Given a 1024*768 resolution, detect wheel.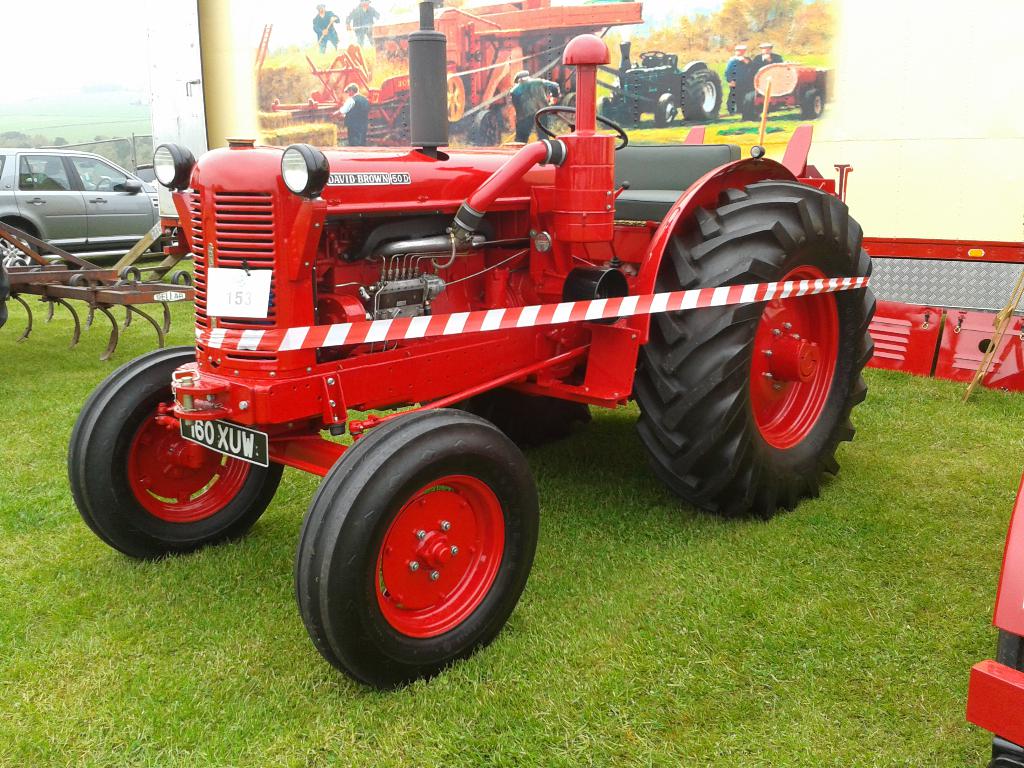
(x1=95, y1=173, x2=118, y2=193).
